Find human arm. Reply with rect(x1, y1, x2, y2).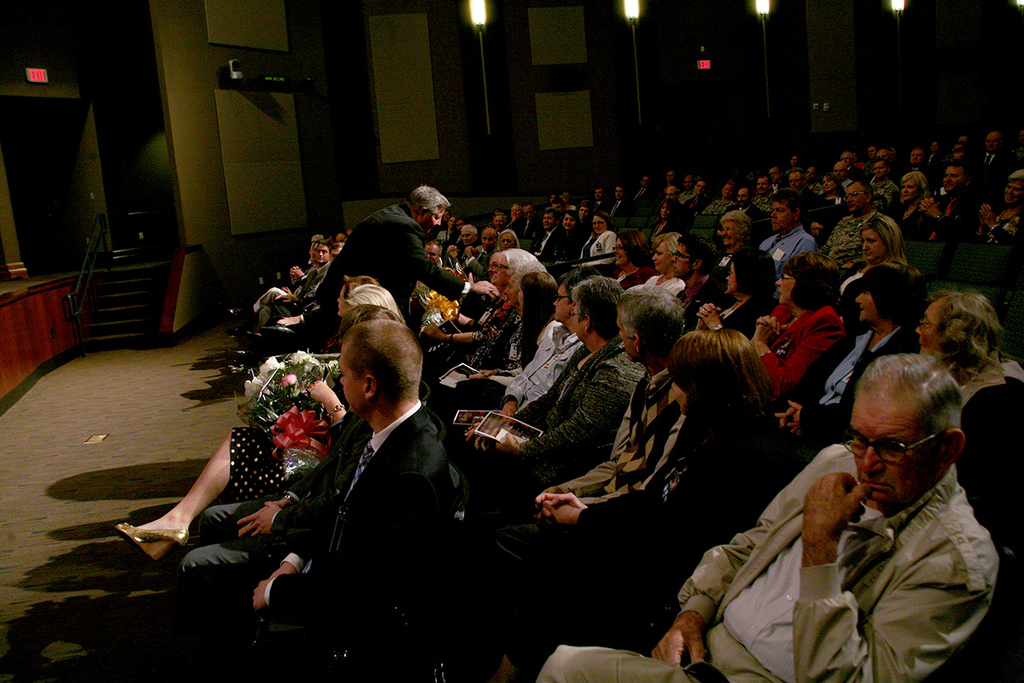
rect(546, 233, 569, 257).
